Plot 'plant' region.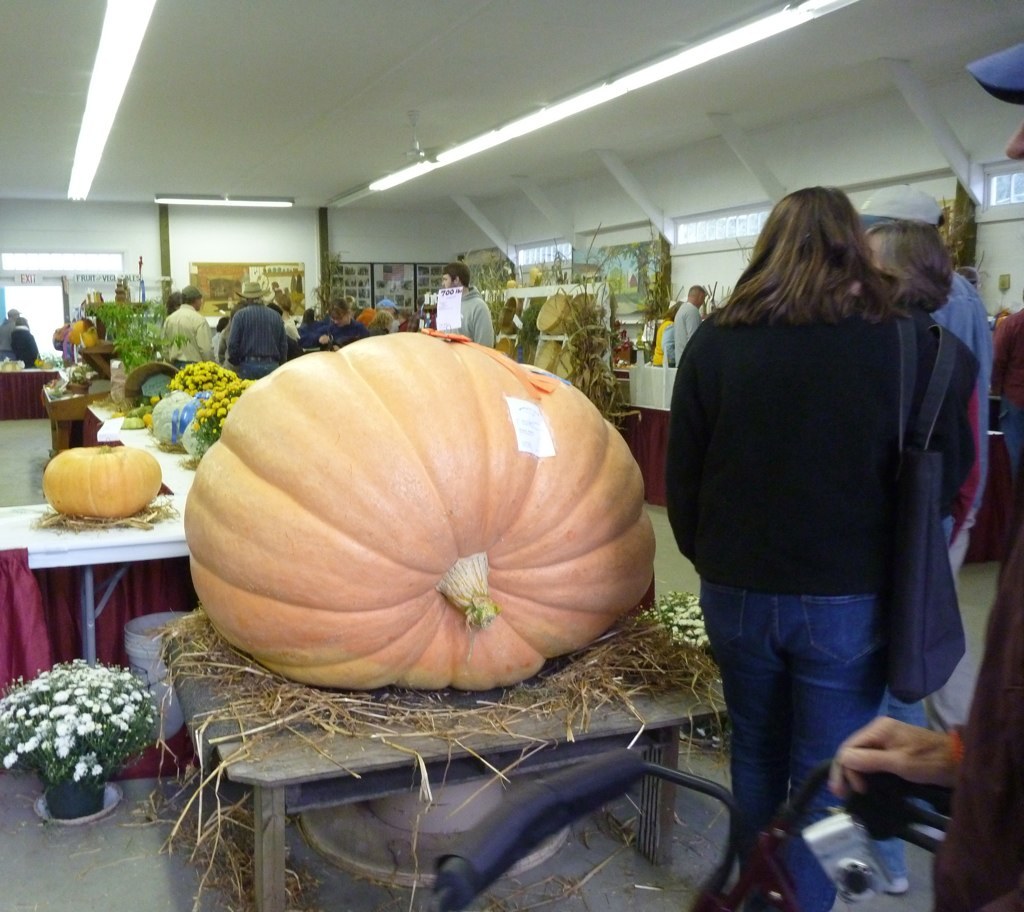
Plotted at [311, 250, 348, 318].
